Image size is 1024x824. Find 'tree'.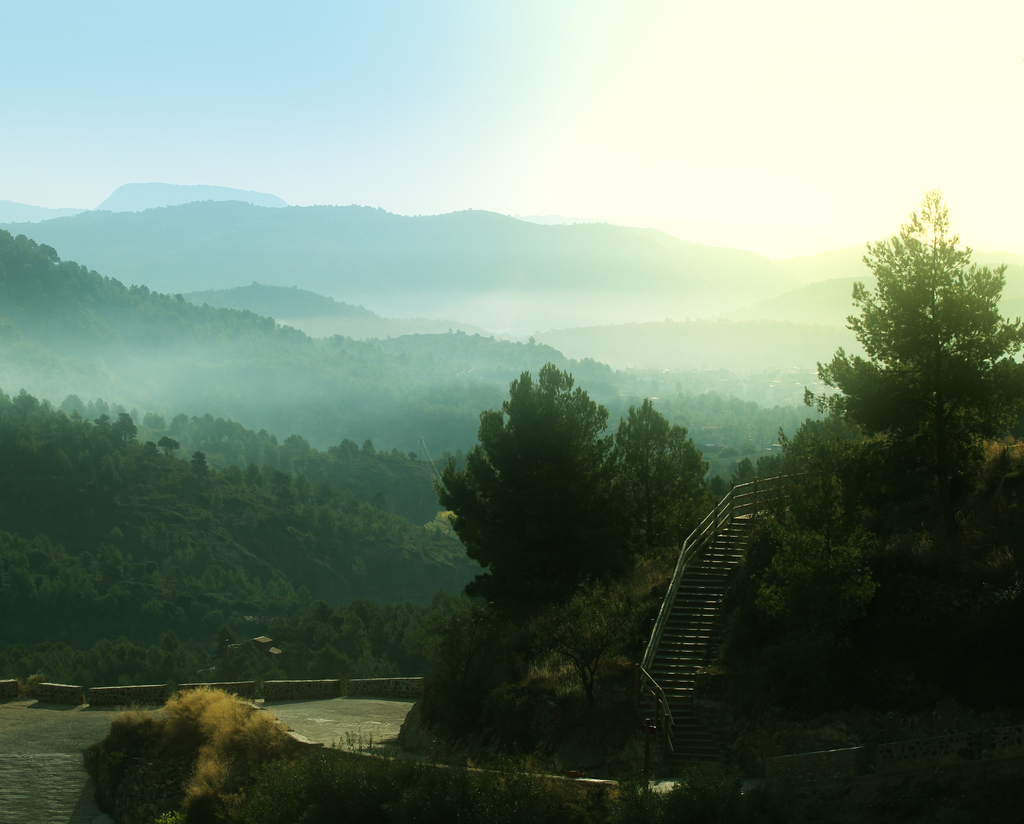
crop(0, 192, 438, 695).
